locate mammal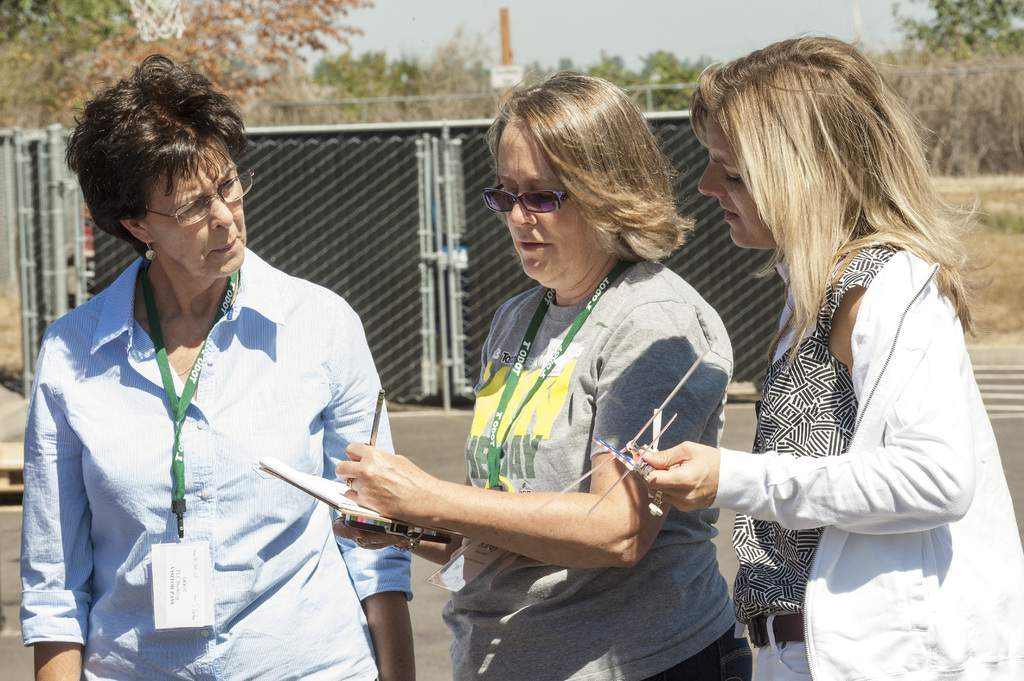
bbox=(632, 22, 1023, 680)
